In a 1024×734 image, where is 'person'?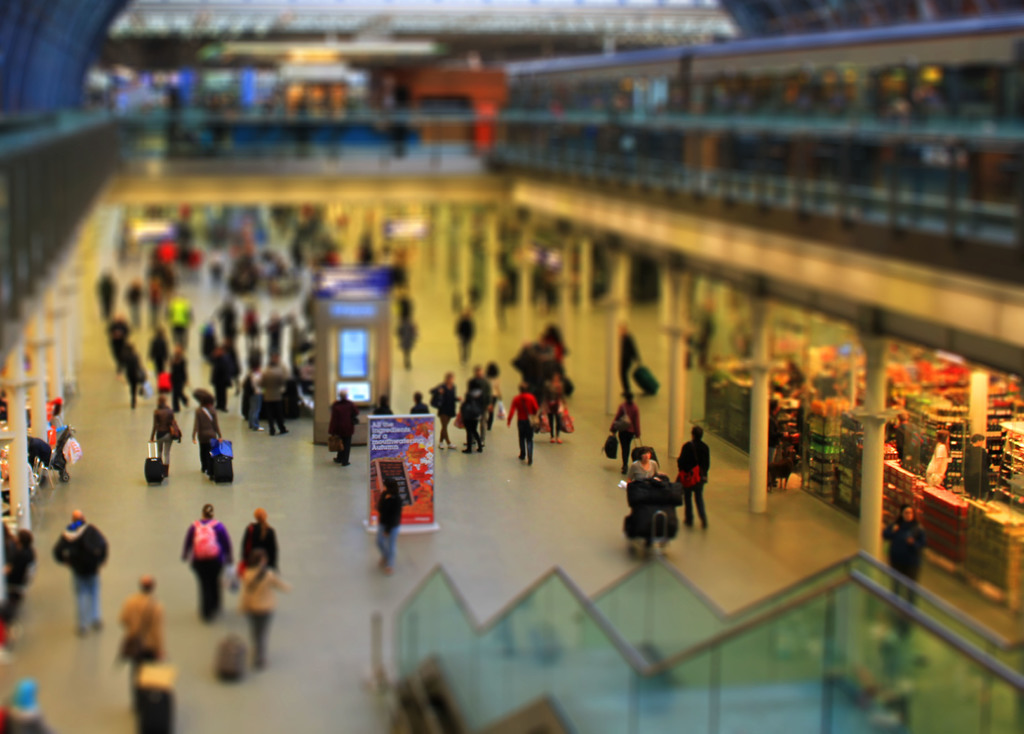
box(768, 397, 783, 484).
